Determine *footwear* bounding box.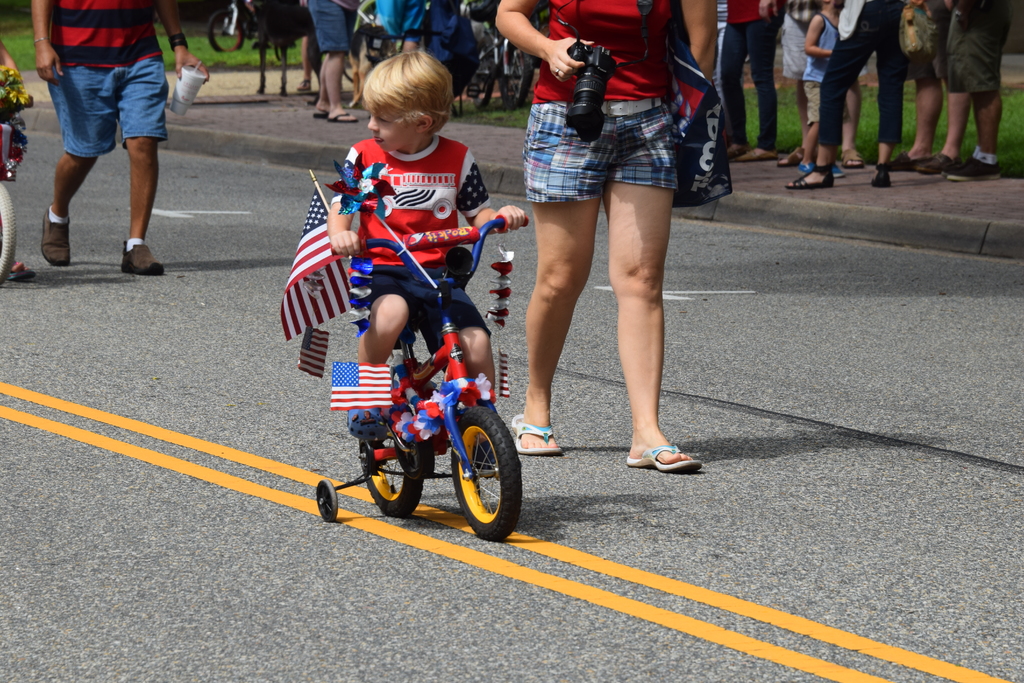
Determined: (773, 139, 817, 171).
